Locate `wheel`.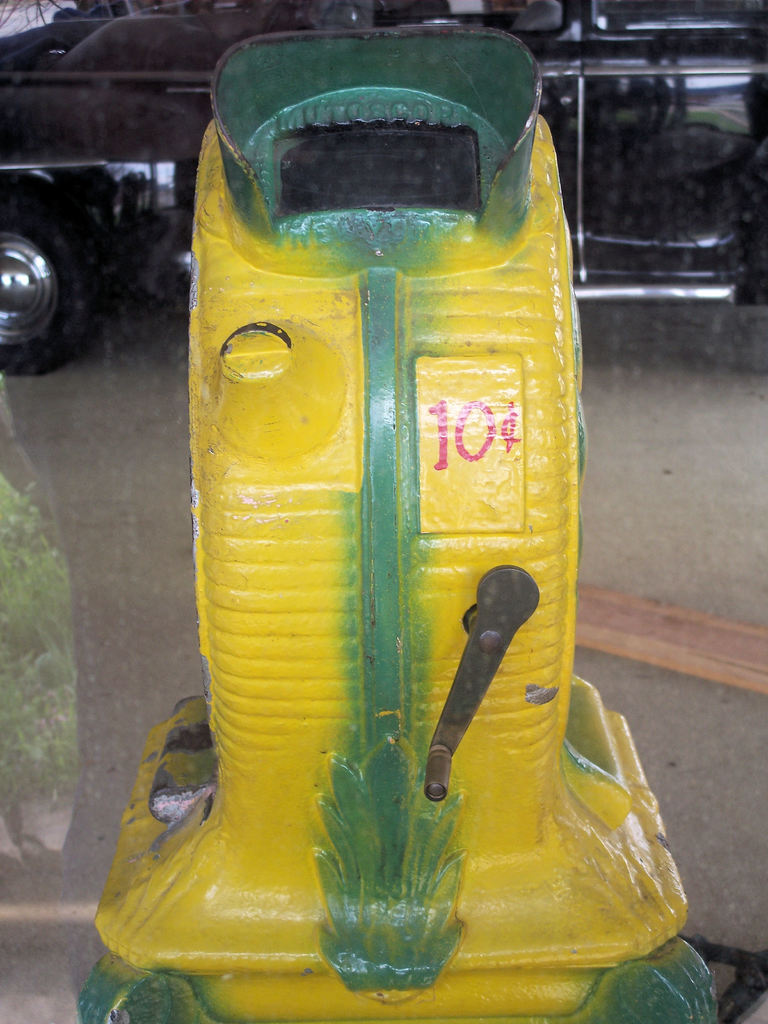
Bounding box: detection(10, 177, 86, 353).
